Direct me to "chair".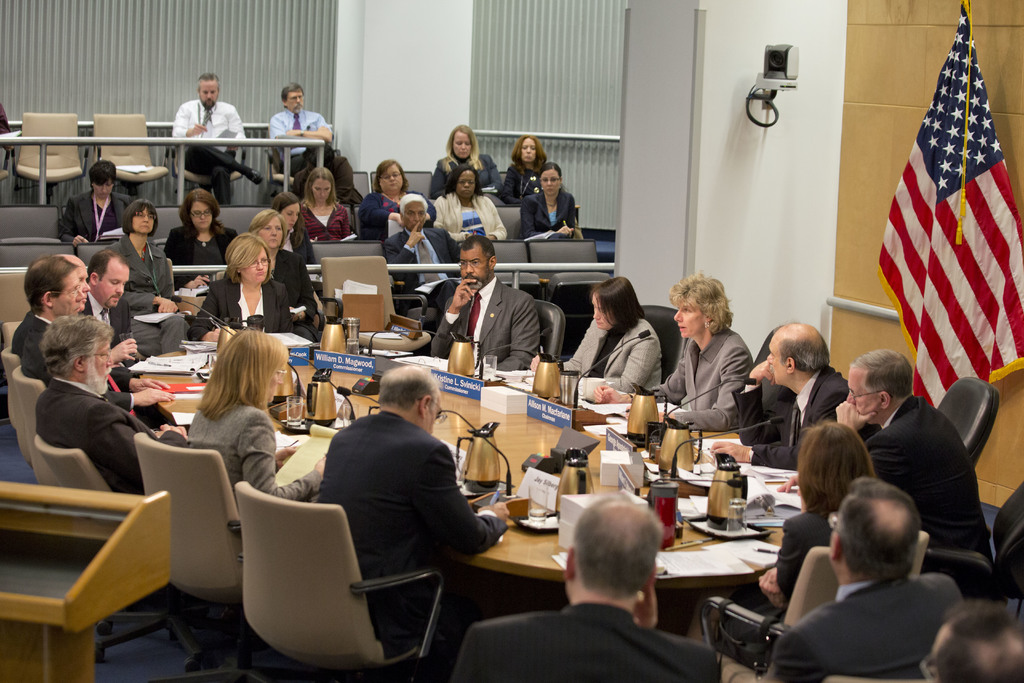
Direction: locate(1, 320, 25, 353).
